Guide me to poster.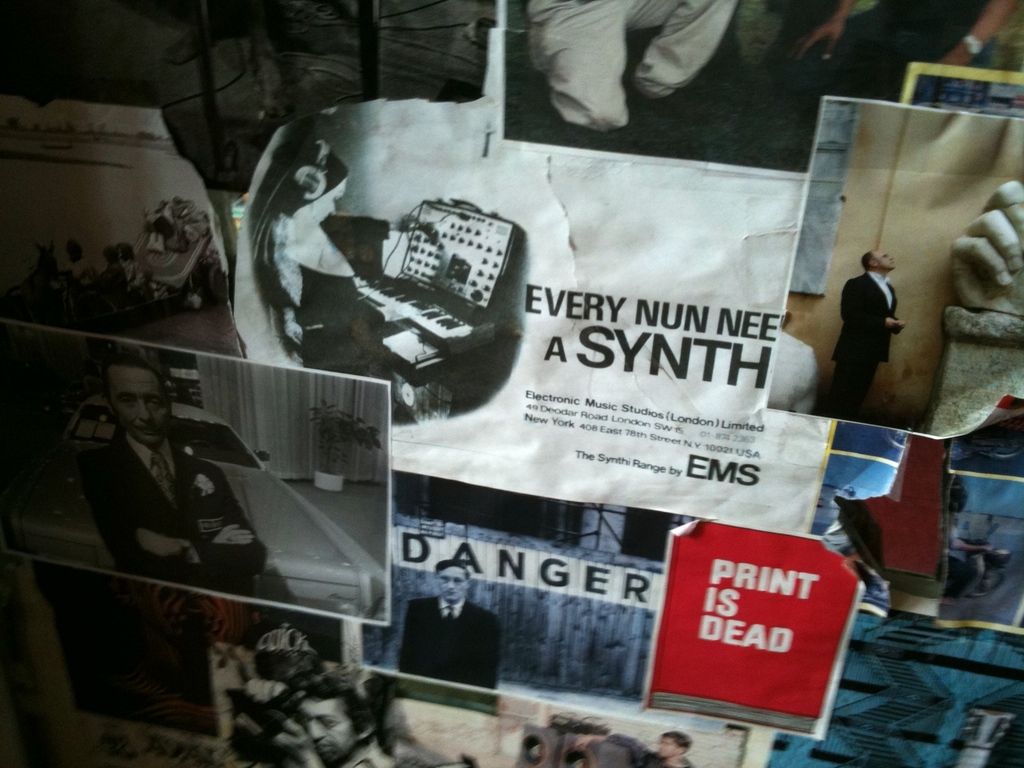
Guidance: crop(641, 514, 867, 740).
